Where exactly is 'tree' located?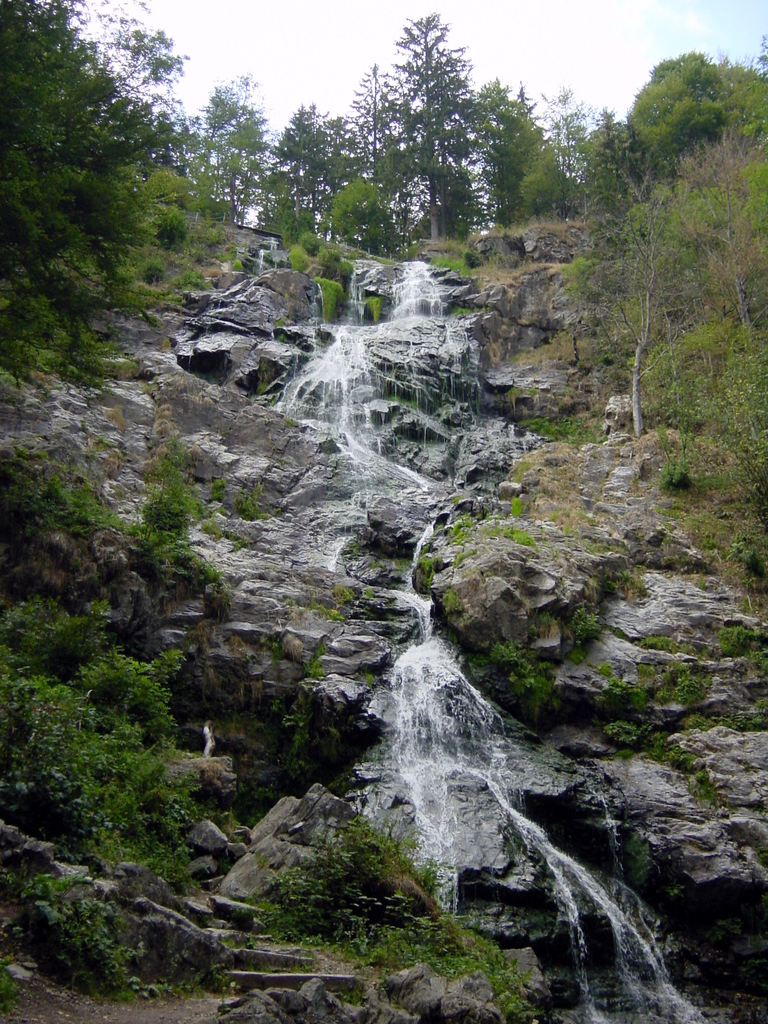
Its bounding box is rect(366, 292, 387, 323).
